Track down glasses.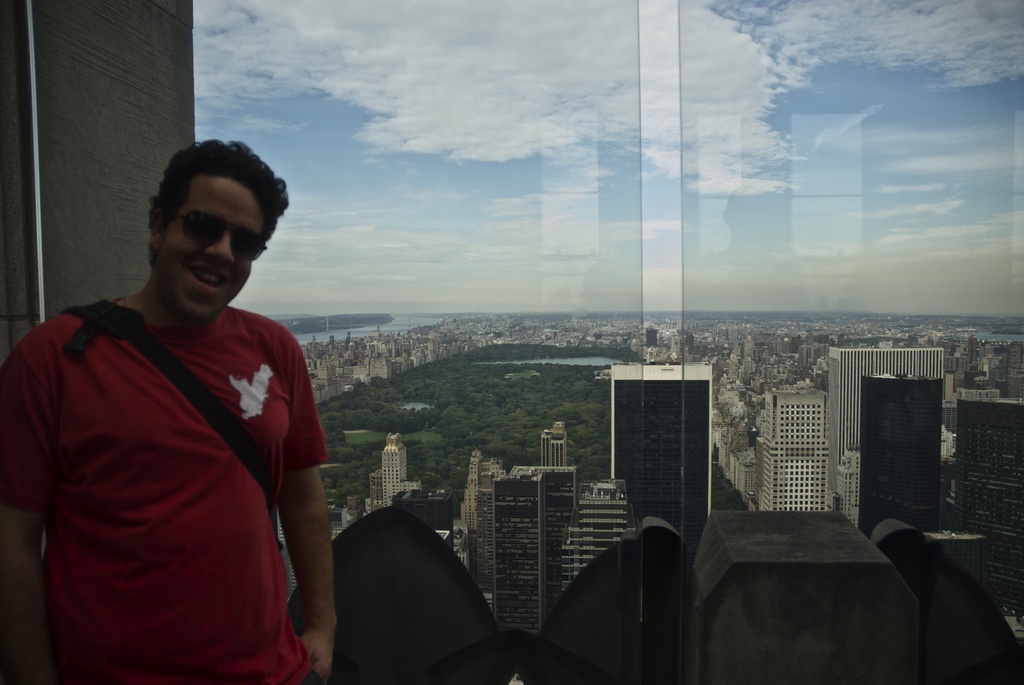
Tracked to box=[173, 205, 268, 265].
